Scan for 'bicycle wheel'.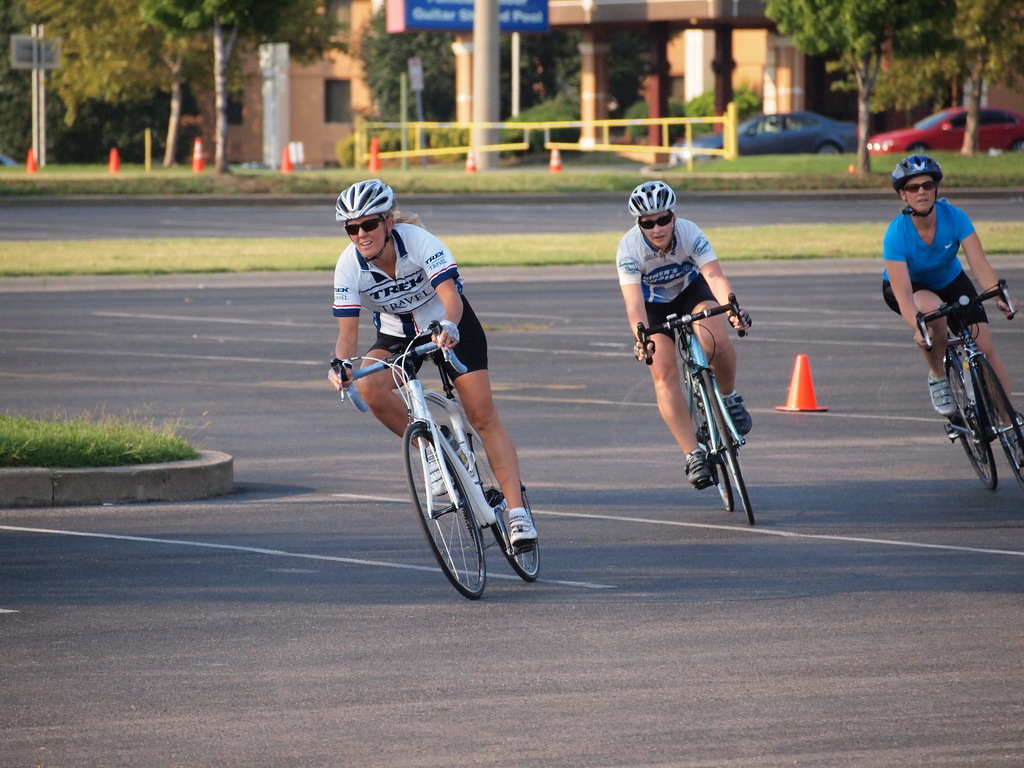
Scan result: [698, 367, 755, 522].
